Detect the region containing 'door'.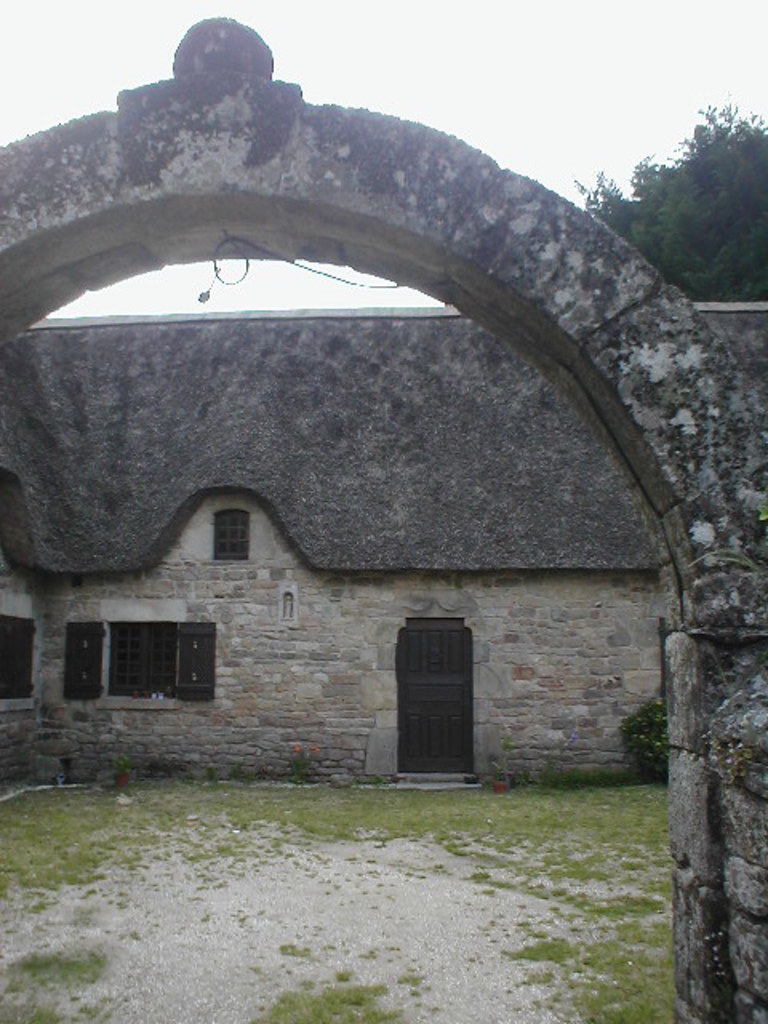
rect(397, 610, 474, 778).
